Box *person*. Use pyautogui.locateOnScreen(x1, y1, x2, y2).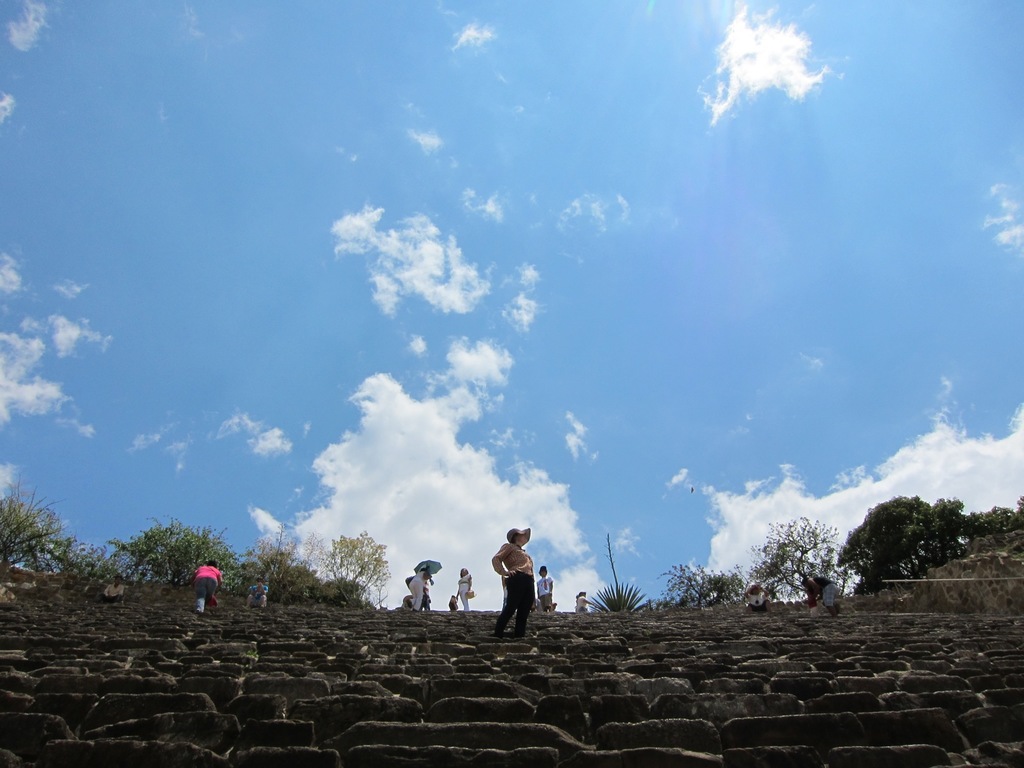
pyautogui.locateOnScreen(407, 563, 436, 614).
